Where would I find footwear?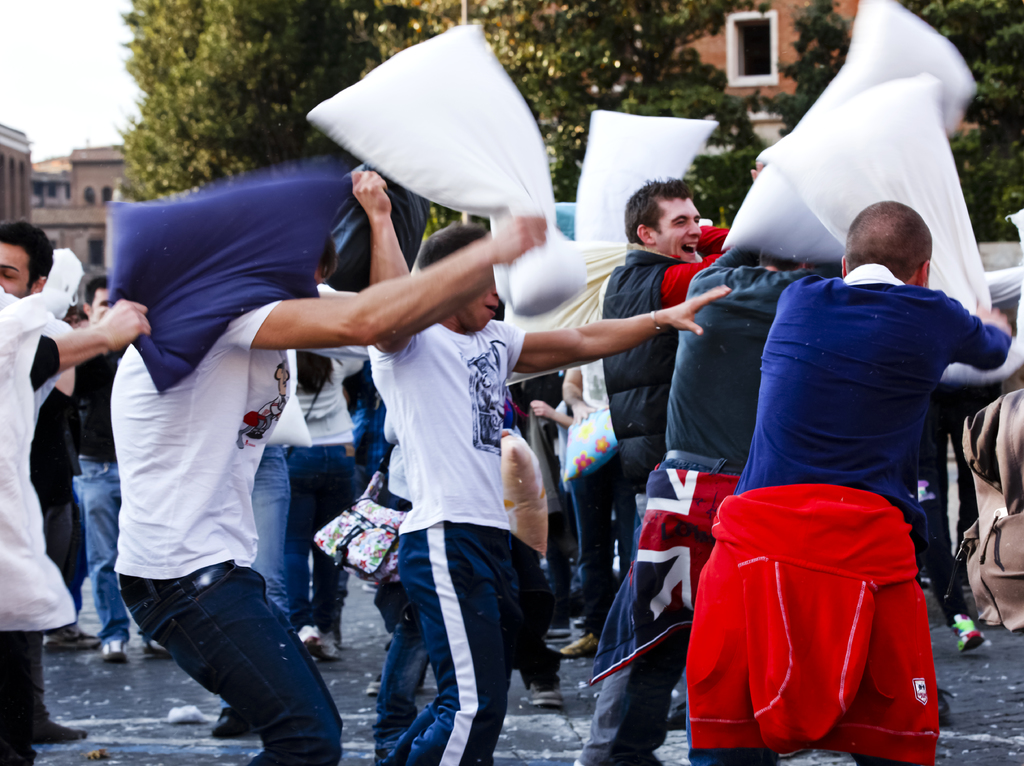
At (298,623,314,652).
